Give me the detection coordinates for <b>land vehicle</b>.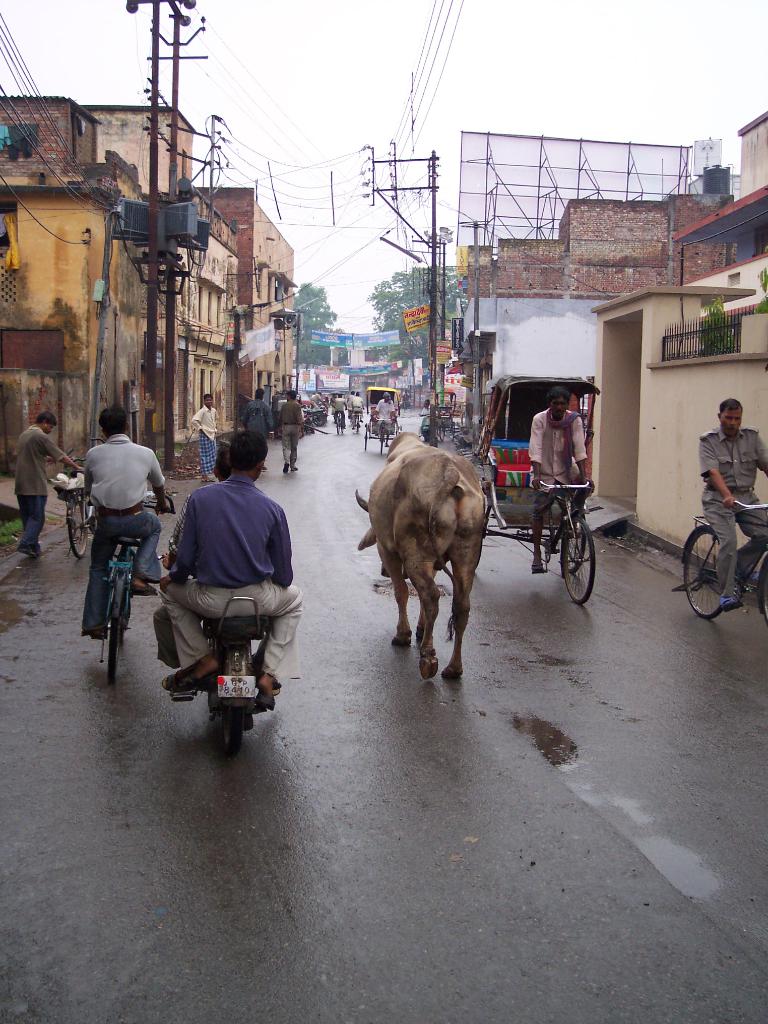
pyautogui.locateOnScreen(479, 367, 609, 655).
